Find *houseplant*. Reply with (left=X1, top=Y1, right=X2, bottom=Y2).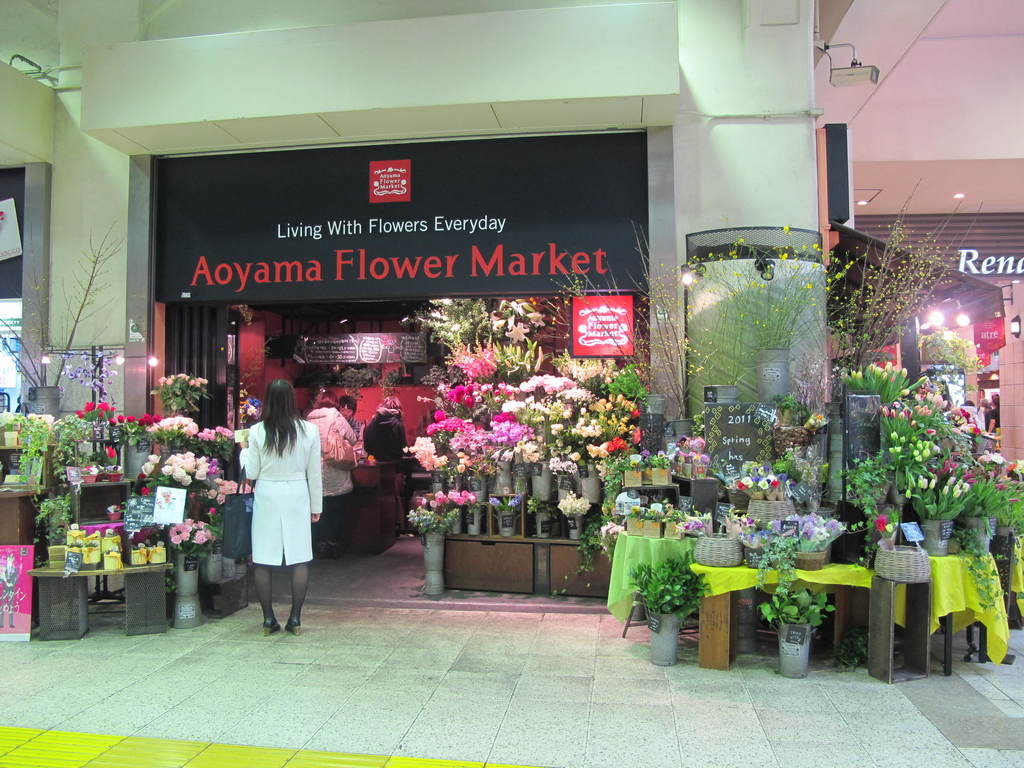
(left=520, top=376, right=569, bottom=504).
